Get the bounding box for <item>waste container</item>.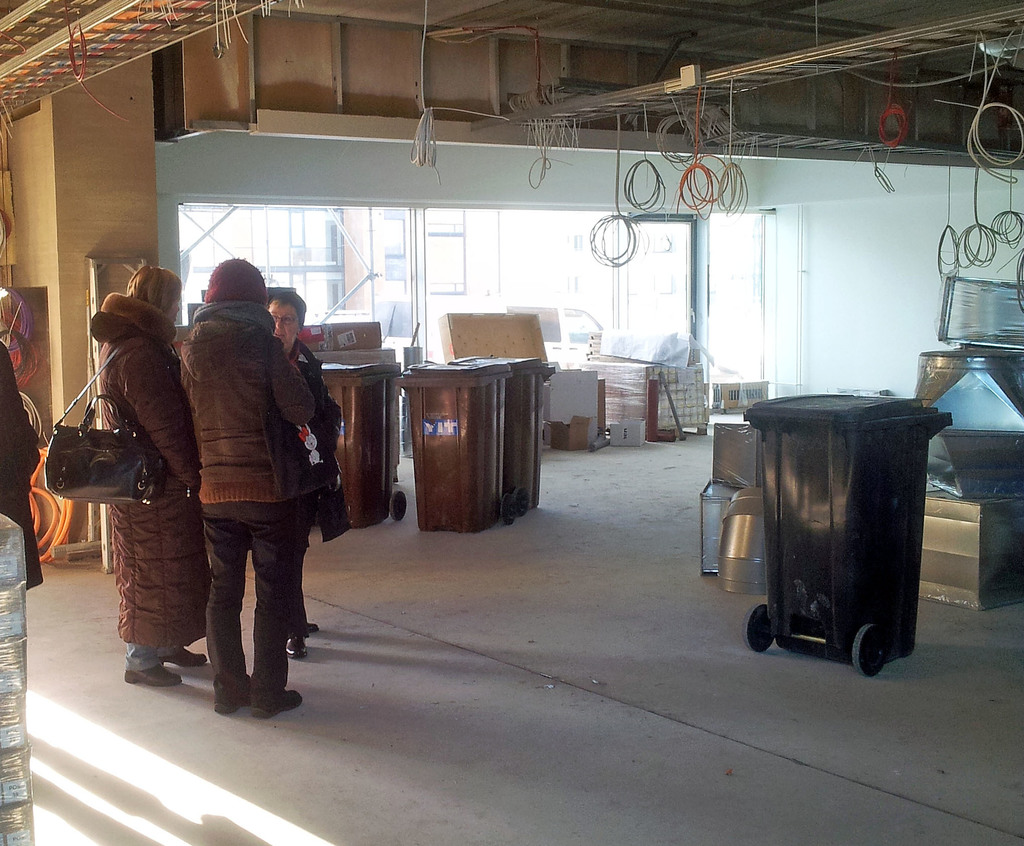
bbox=[720, 381, 966, 671].
